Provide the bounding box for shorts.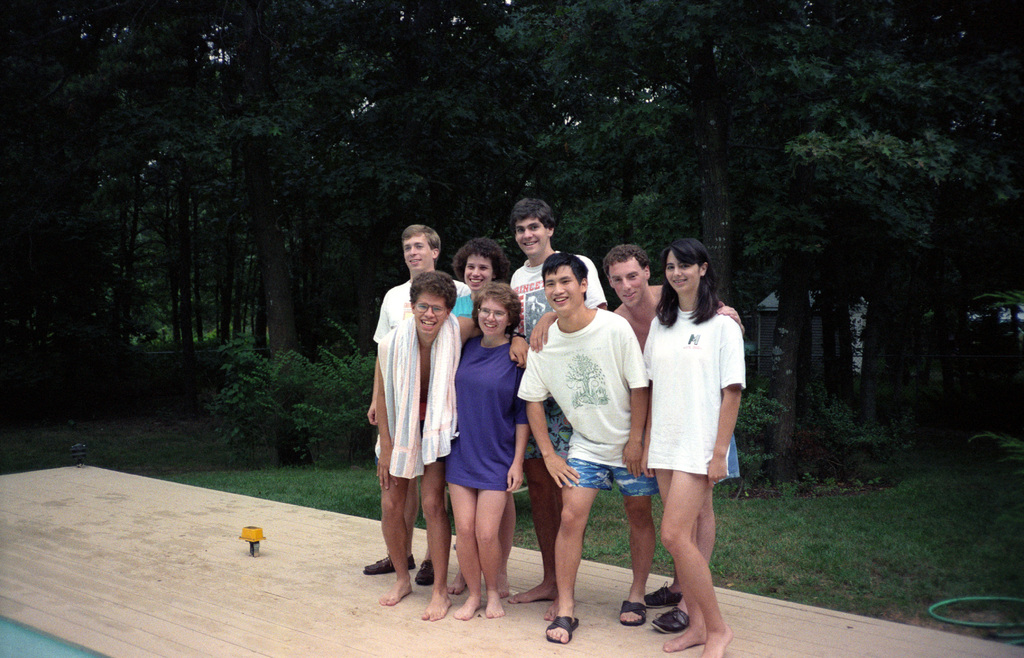
563,459,662,499.
